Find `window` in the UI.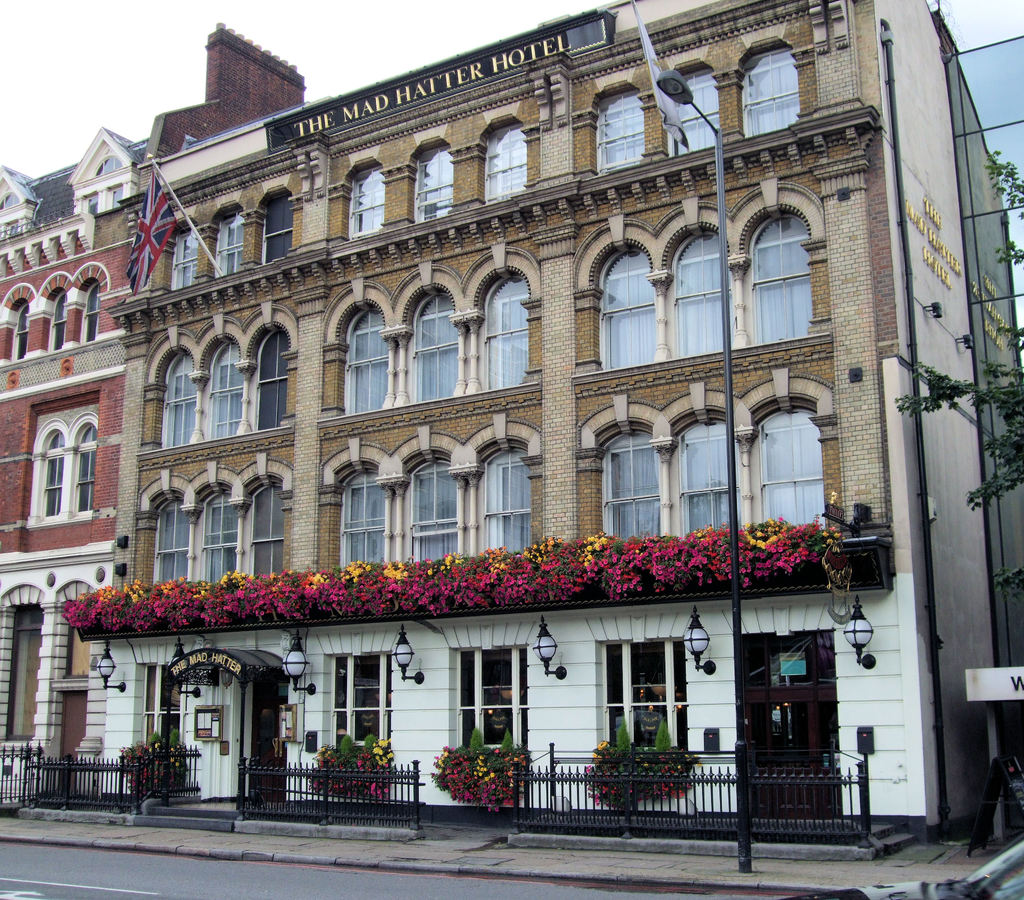
UI element at bbox=[106, 184, 122, 208].
